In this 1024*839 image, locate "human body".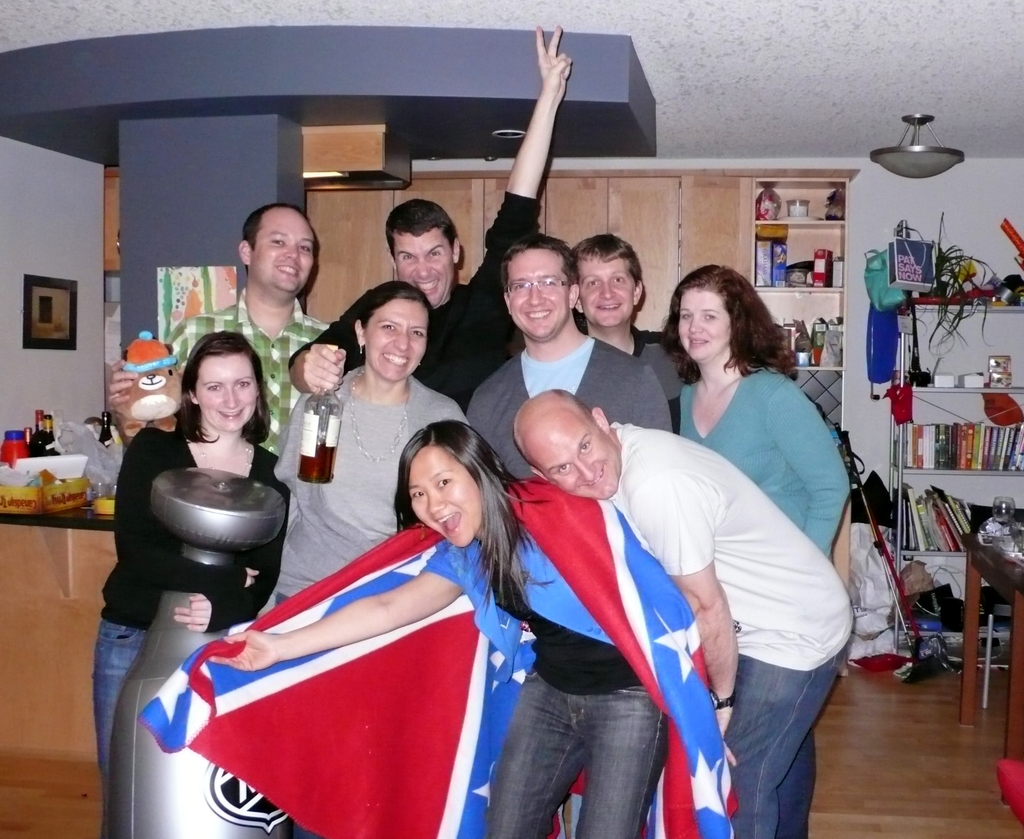
Bounding box: bbox=[464, 229, 664, 480].
